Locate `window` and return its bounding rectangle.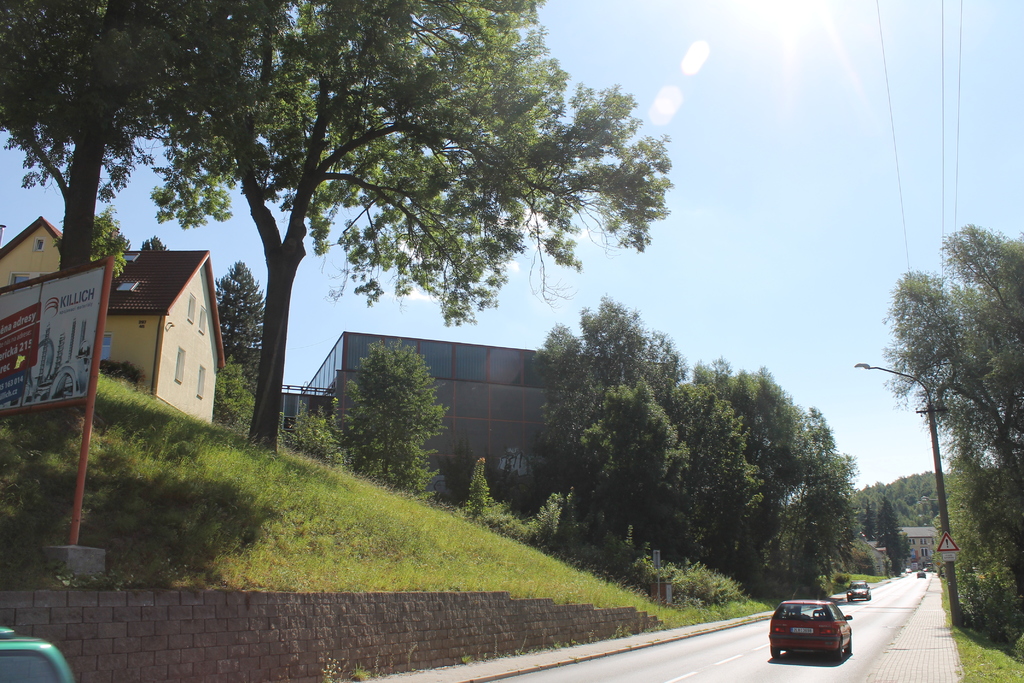
[x1=195, y1=365, x2=206, y2=400].
